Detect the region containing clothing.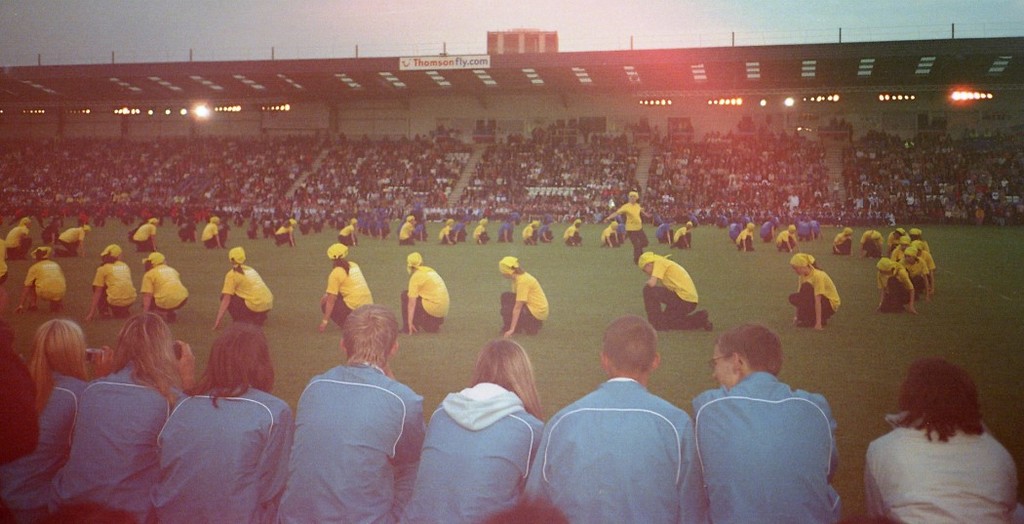
BBox(152, 381, 297, 523).
